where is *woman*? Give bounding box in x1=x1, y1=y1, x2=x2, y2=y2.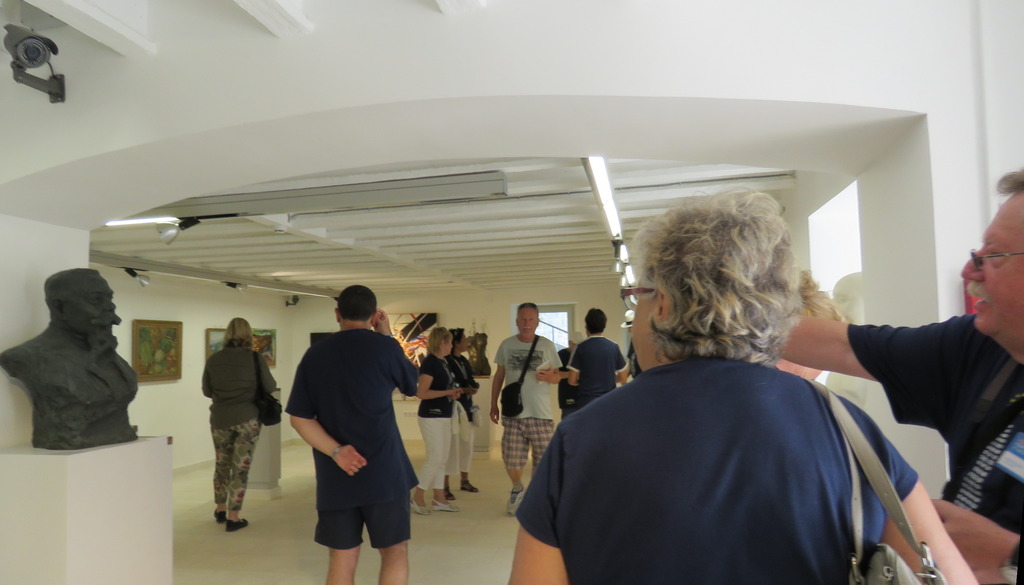
x1=774, y1=267, x2=854, y2=381.
